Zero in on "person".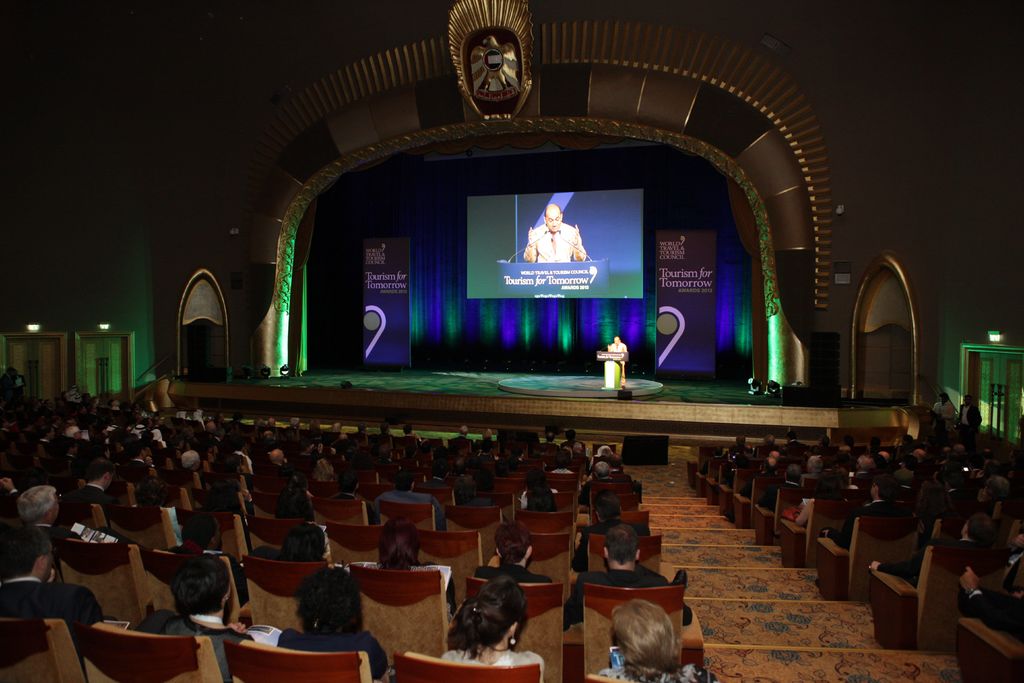
Zeroed in: detection(278, 571, 388, 682).
